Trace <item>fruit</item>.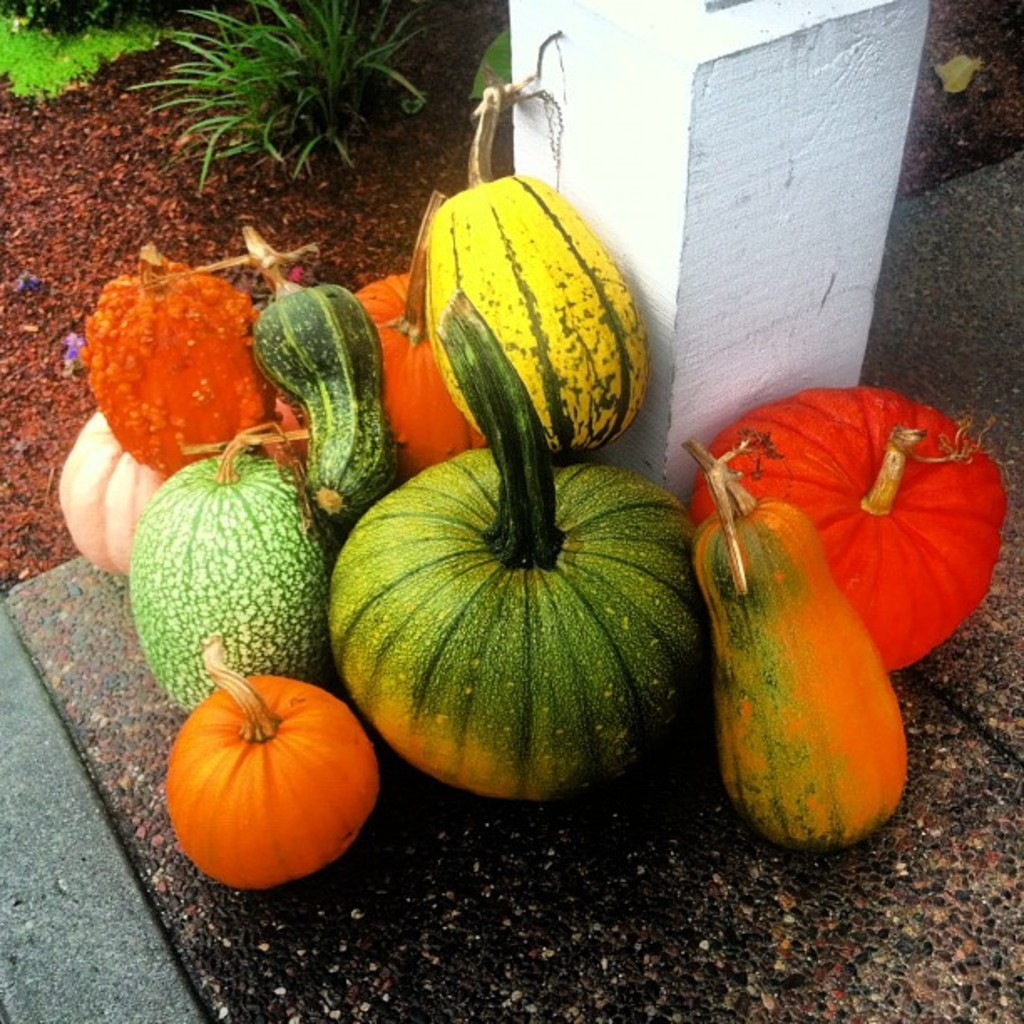
Traced to 241, 224, 398, 544.
